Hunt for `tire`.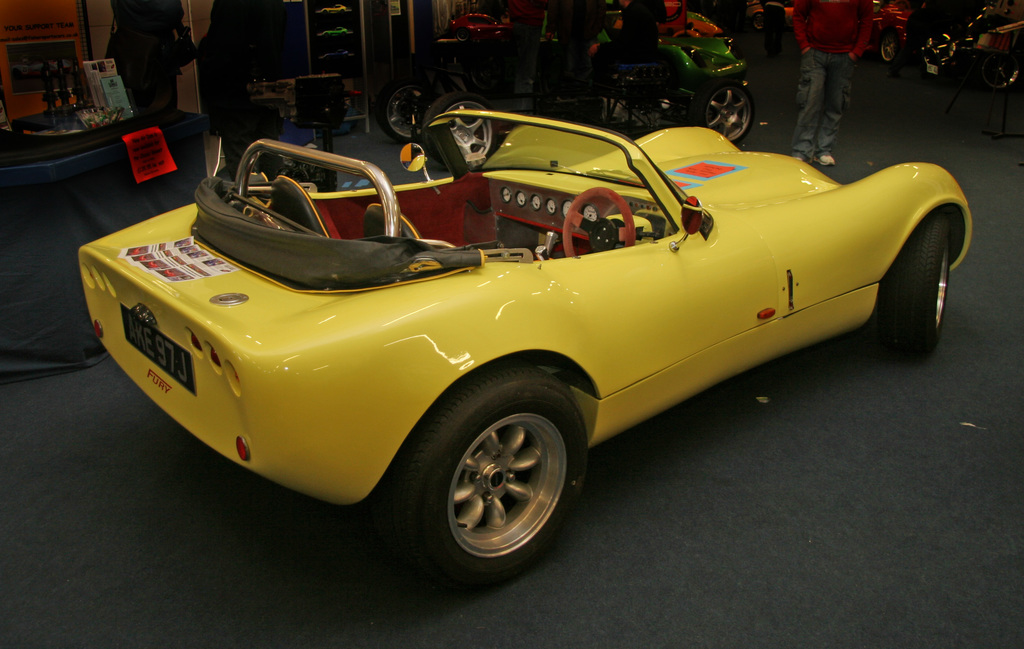
Hunted down at x1=397, y1=372, x2=589, y2=591.
